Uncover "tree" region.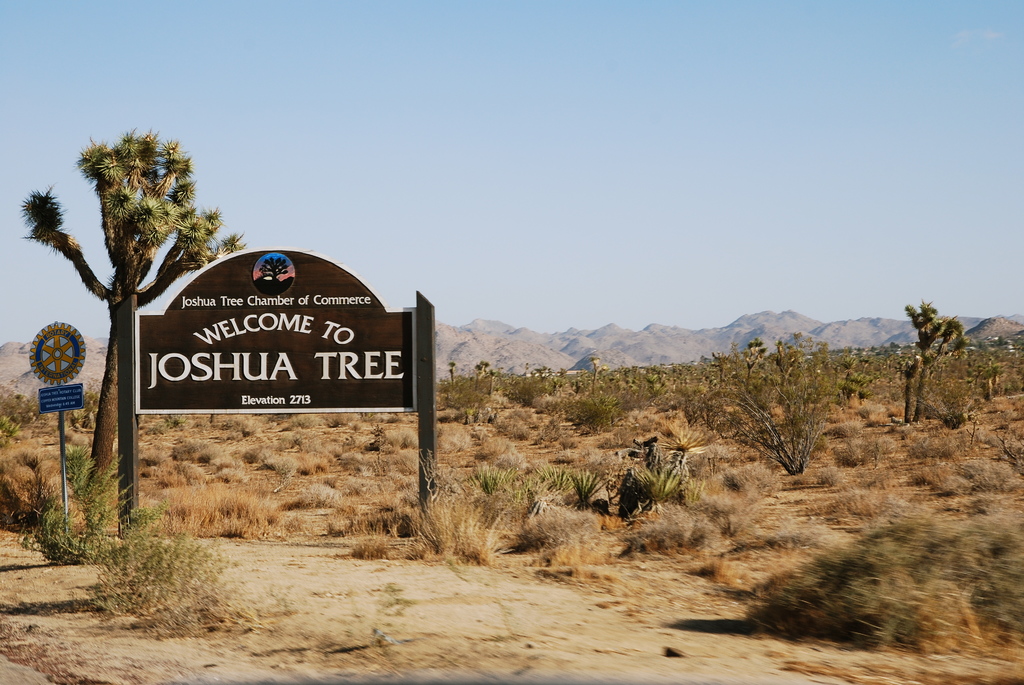
Uncovered: bbox=[740, 331, 766, 380].
